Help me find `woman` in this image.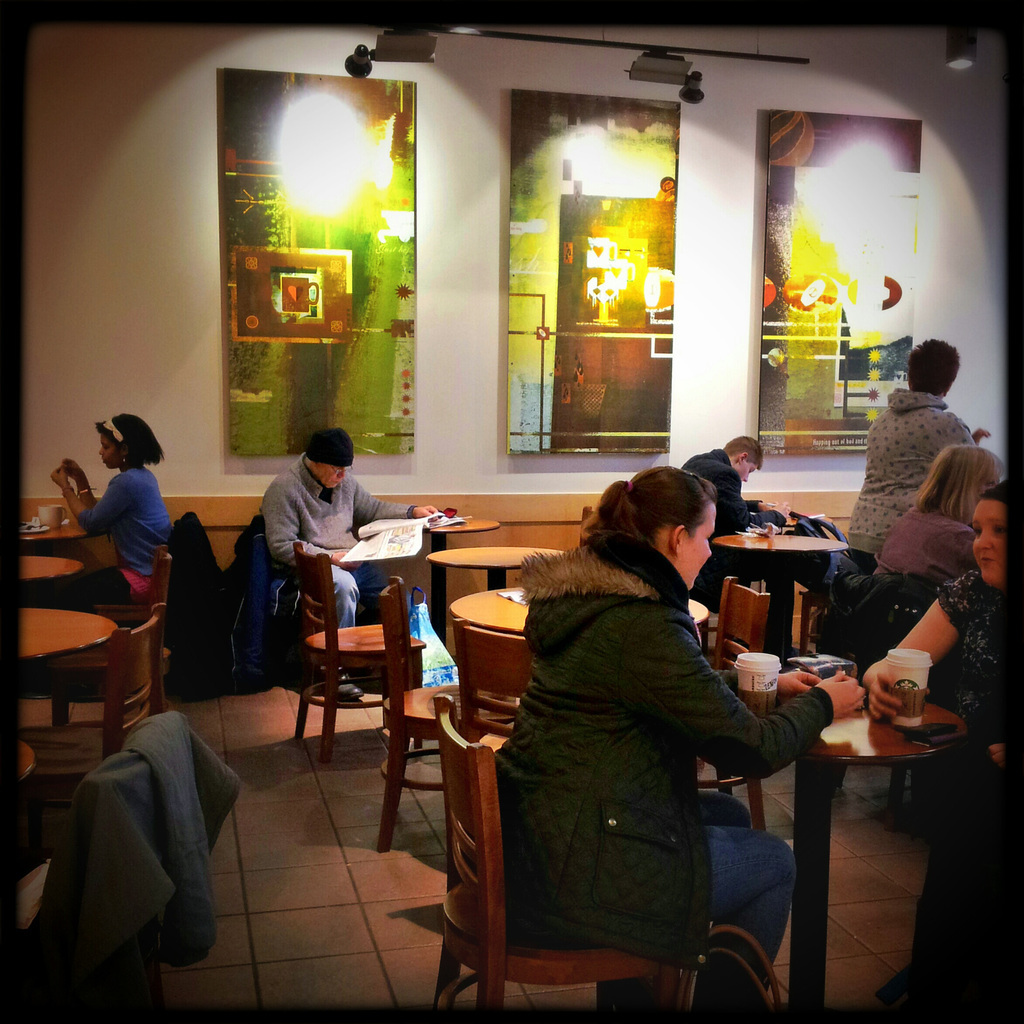
Found it: [x1=867, y1=442, x2=1005, y2=583].
